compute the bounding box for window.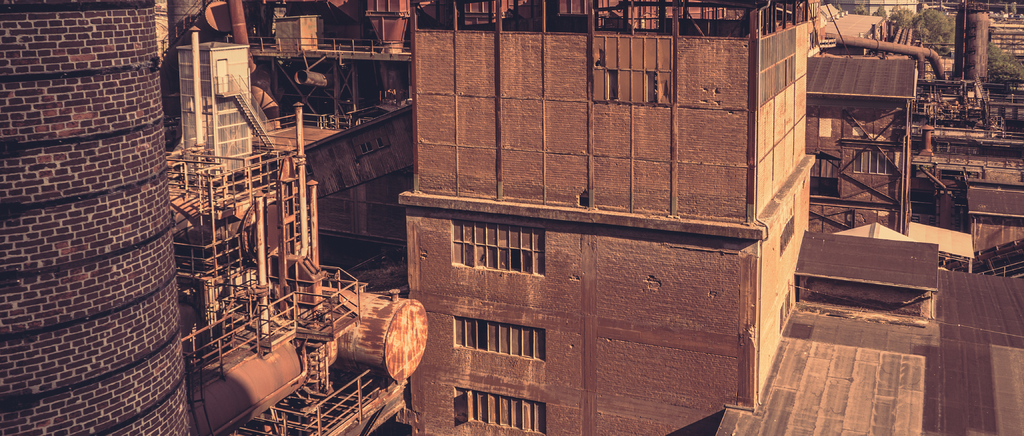
854:149:888:174.
